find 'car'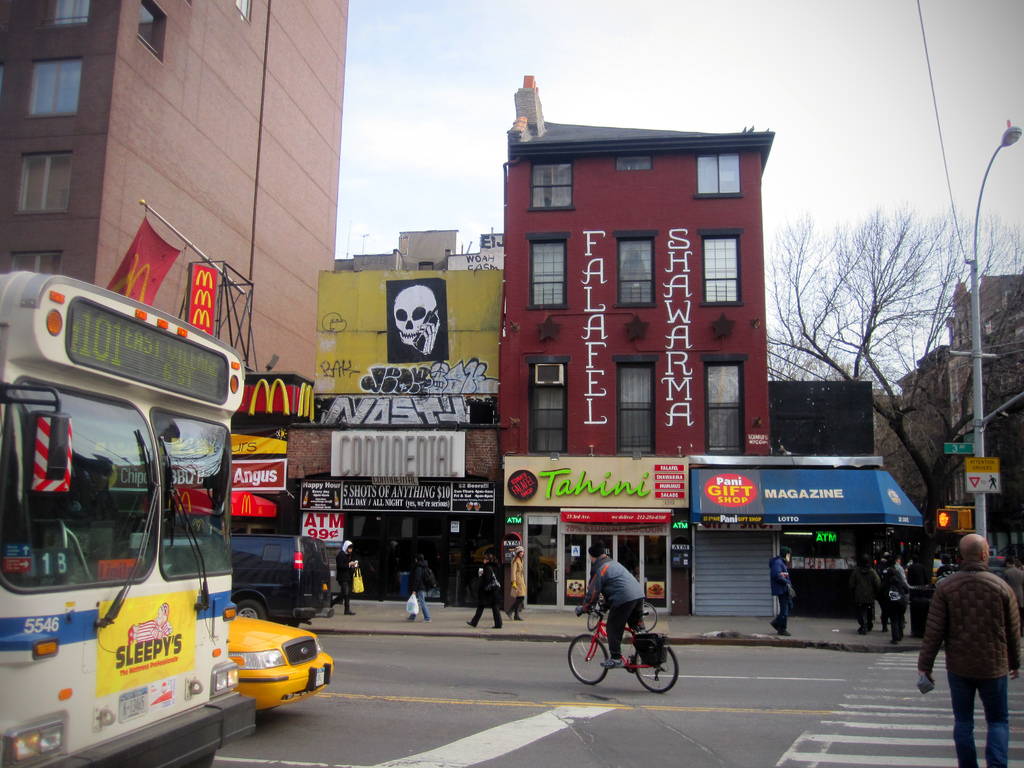
<bbox>230, 531, 333, 630</bbox>
